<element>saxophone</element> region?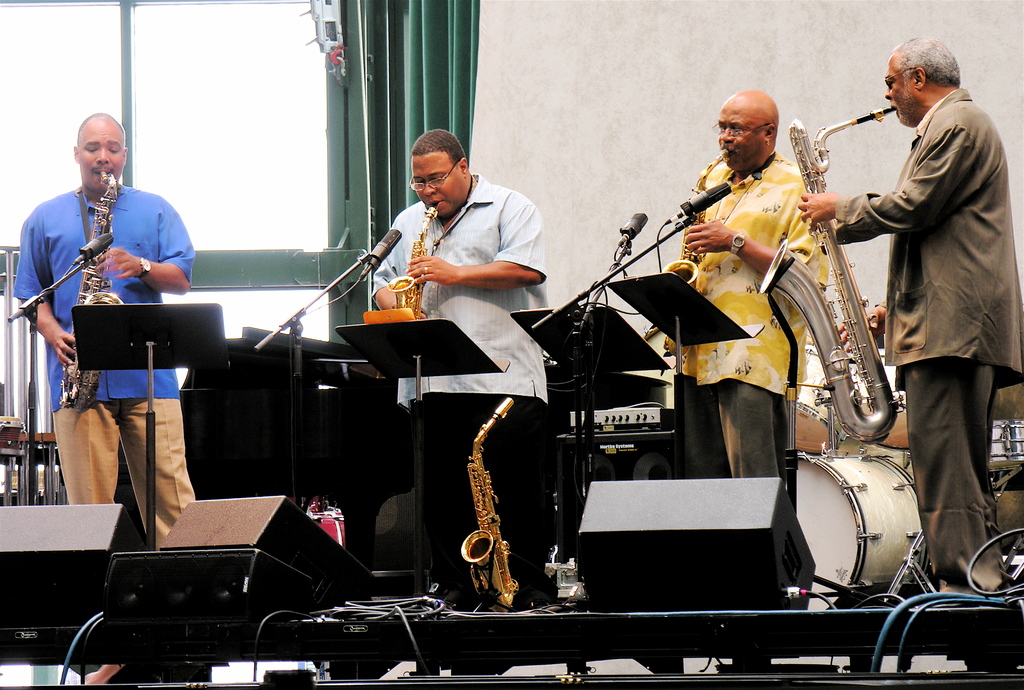
pyautogui.locateOnScreen(459, 388, 519, 616)
